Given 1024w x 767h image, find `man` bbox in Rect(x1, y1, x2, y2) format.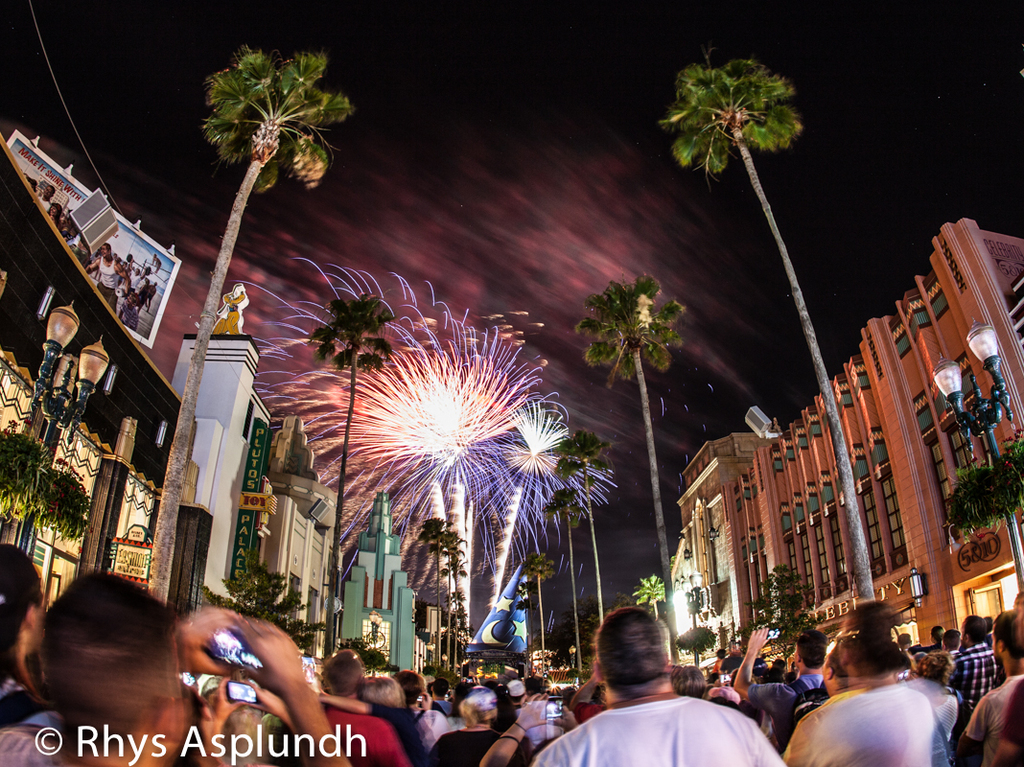
Rect(951, 612, 998, 718).
